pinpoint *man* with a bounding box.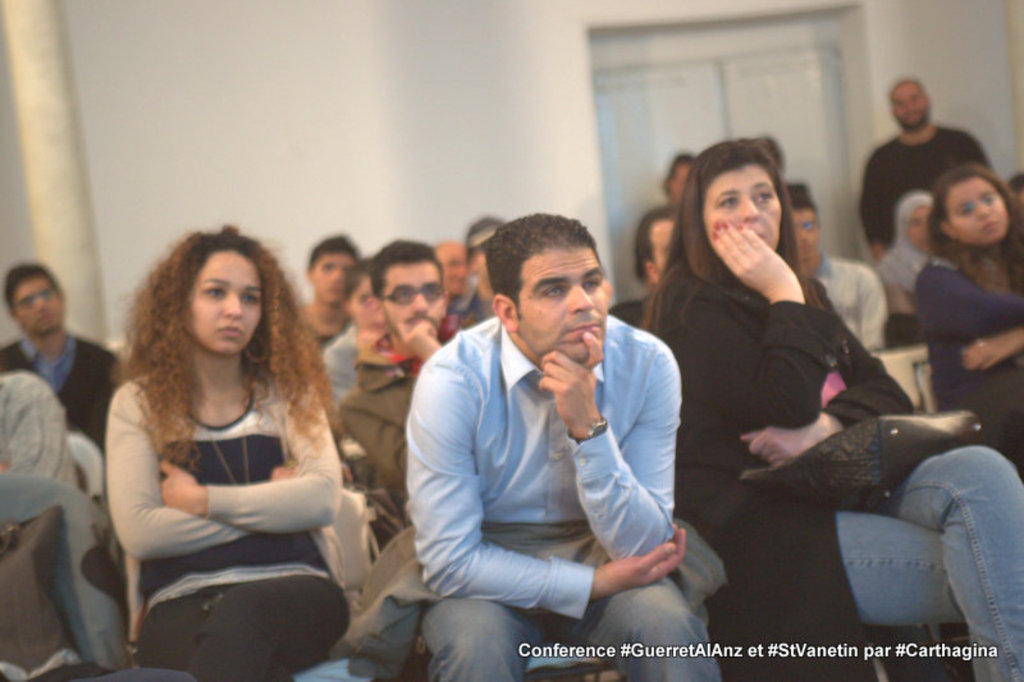
{"left": 859, "top": 77, "right": 989, "bottom": 269}.
